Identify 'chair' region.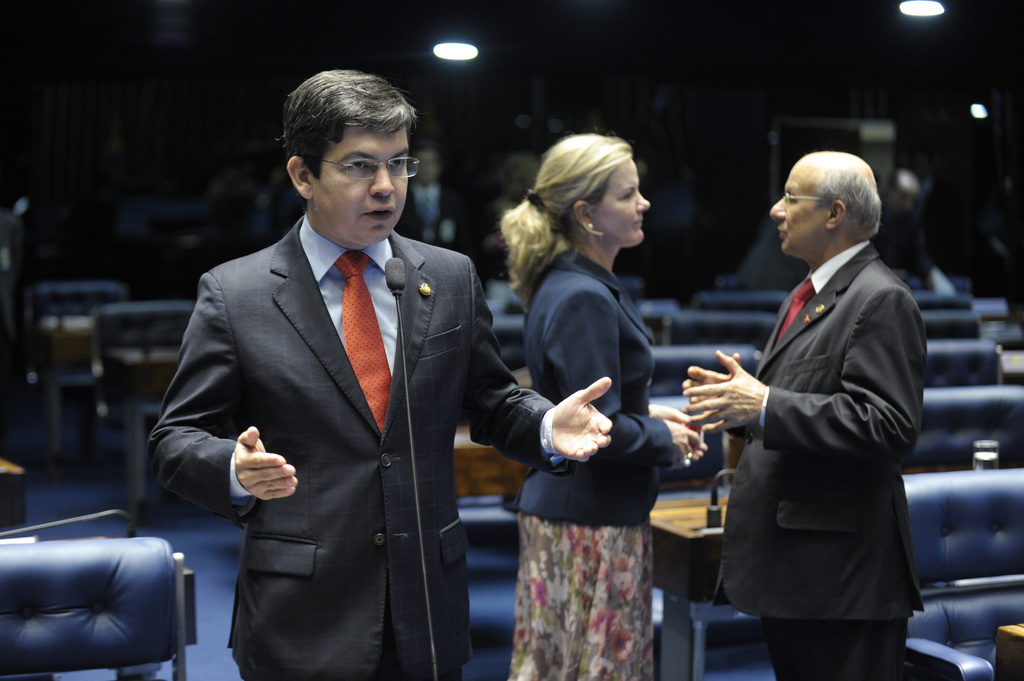
Region: rect(911, 296, 975, 323).
